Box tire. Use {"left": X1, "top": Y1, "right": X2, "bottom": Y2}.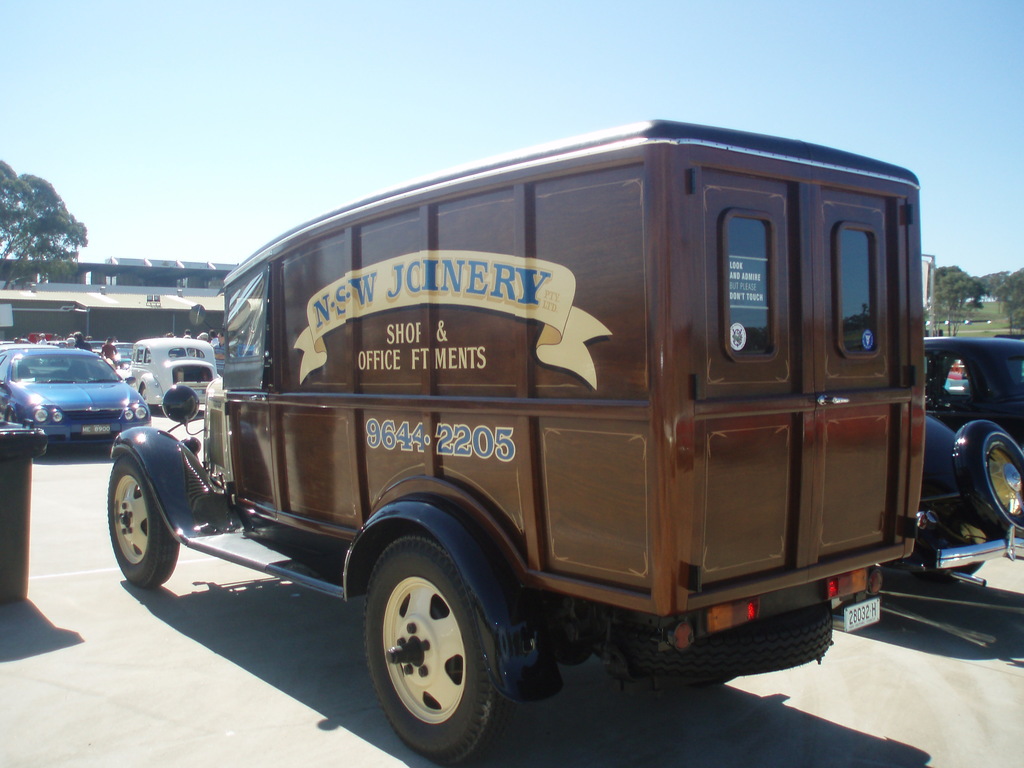
{"left": 360, "top": 529, "right": 508, "bottom": 758}.
